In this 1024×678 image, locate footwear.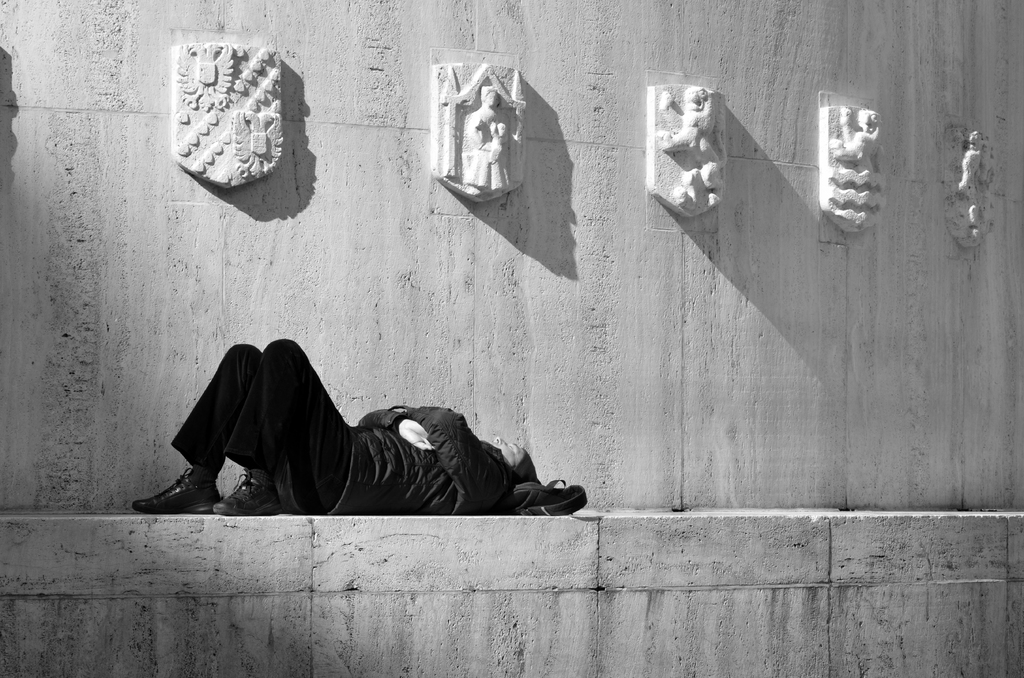
Bounding box: bbox=[214, 472, 283, 516].
